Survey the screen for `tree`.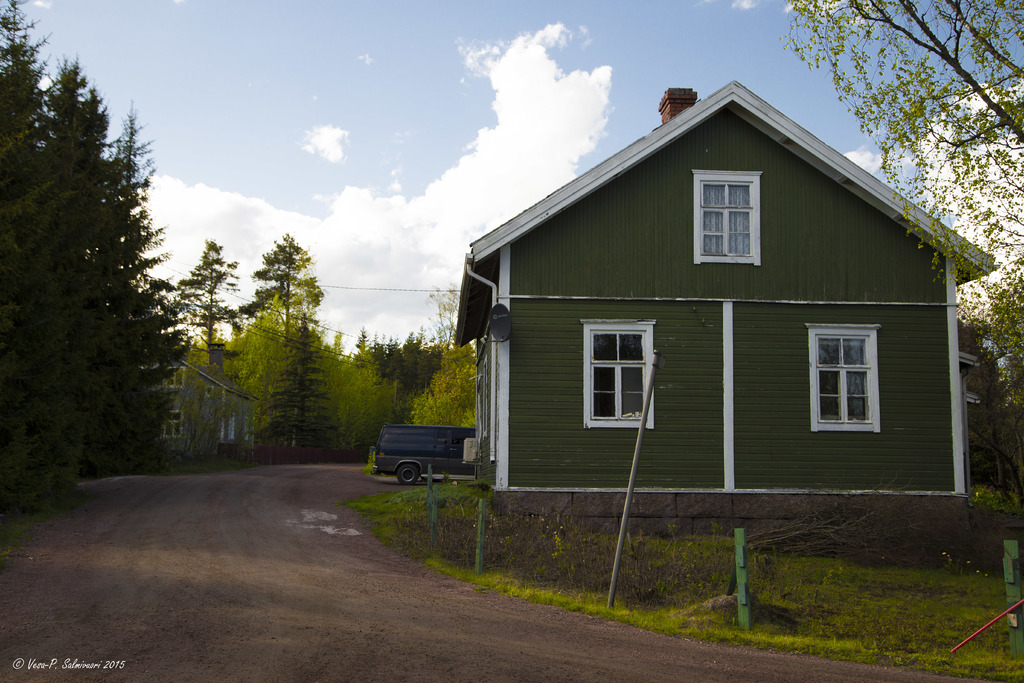
Survey found: 776,0,1023,400.
